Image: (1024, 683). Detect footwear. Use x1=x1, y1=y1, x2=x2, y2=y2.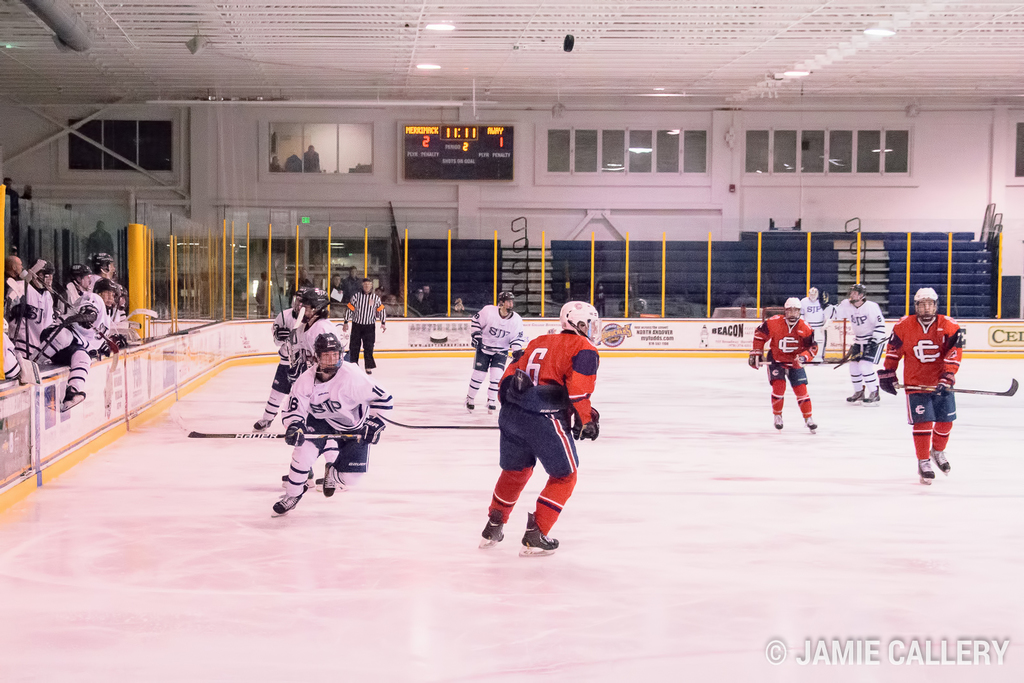
x1=462, y1=398, x2=476, y2=416.
